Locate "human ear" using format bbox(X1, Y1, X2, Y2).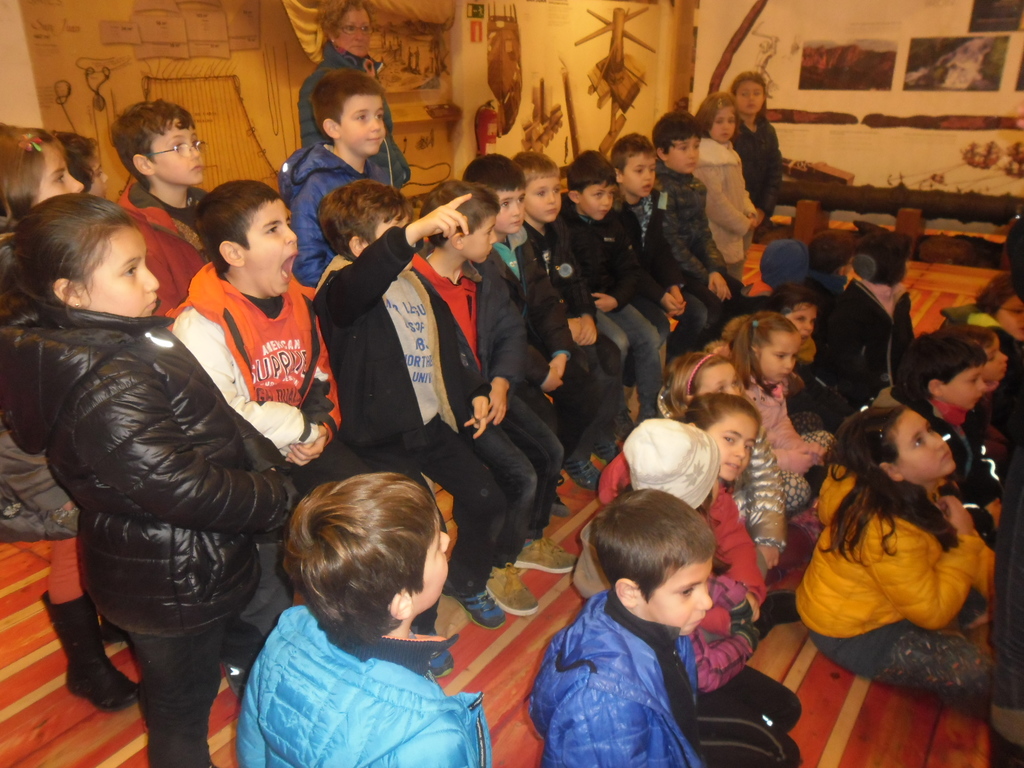
bbox(218, 238, 241, 267).
